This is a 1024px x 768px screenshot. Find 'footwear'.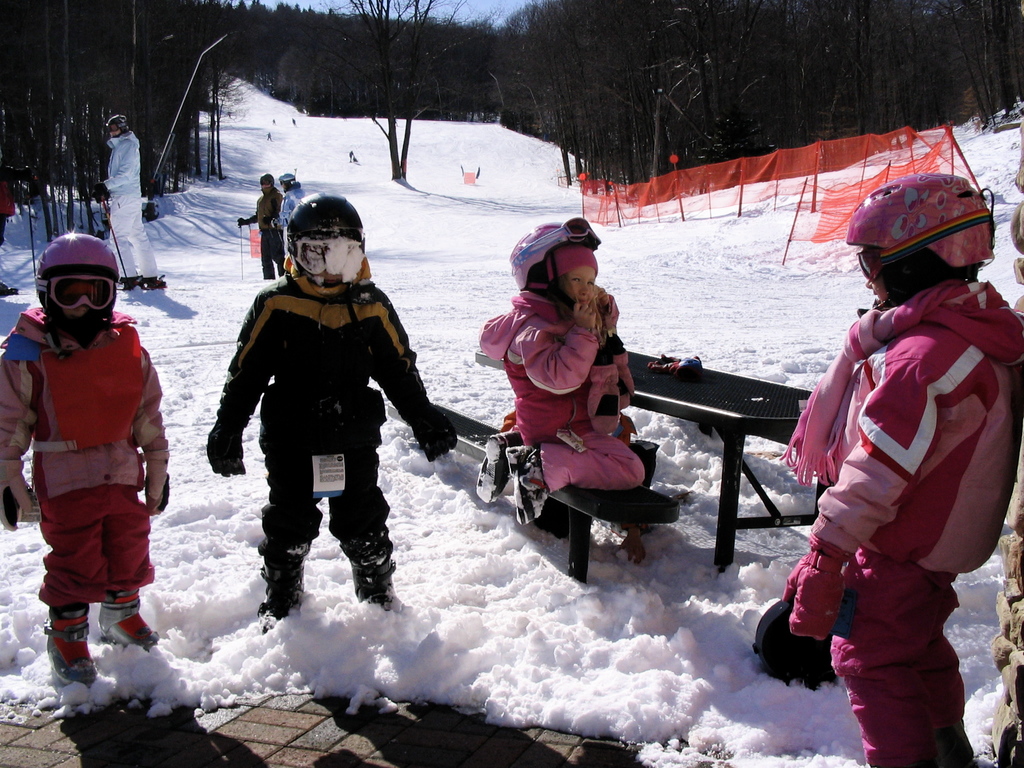
Bounding box: select_region(96, 589, 157, 643).
